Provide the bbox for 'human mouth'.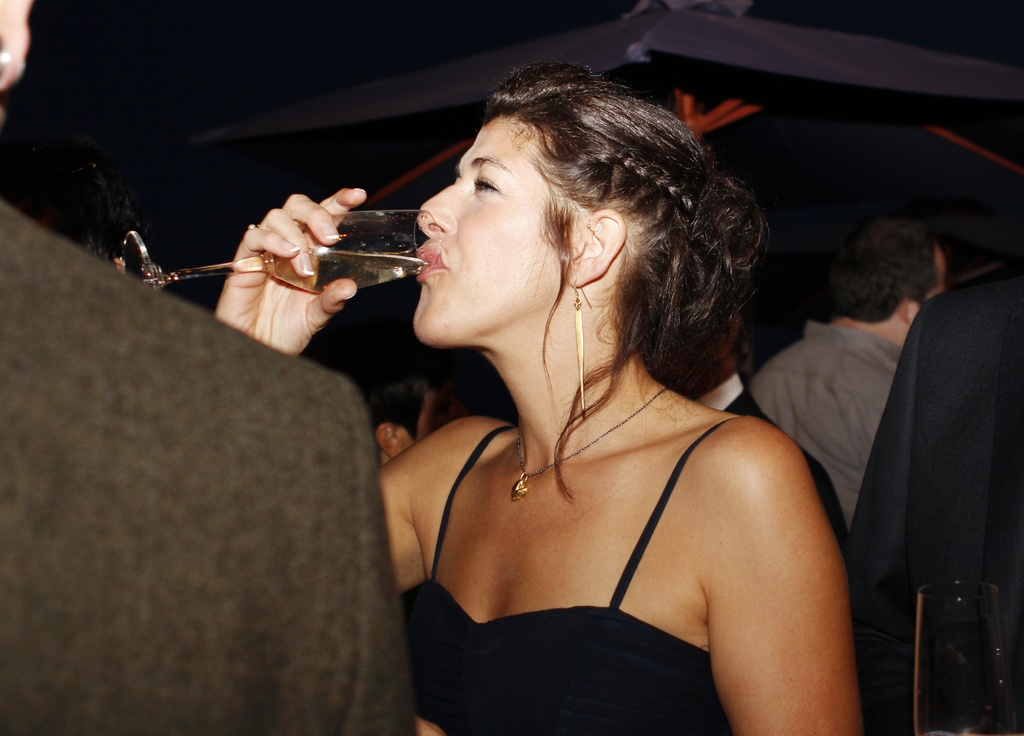
bbox=(416, 244, 444, 274).
